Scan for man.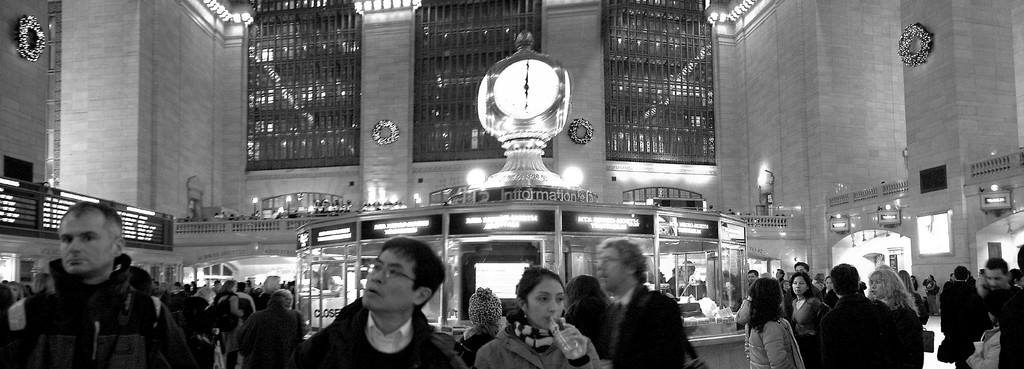
Scan result: (596, 236, 685, 368).
